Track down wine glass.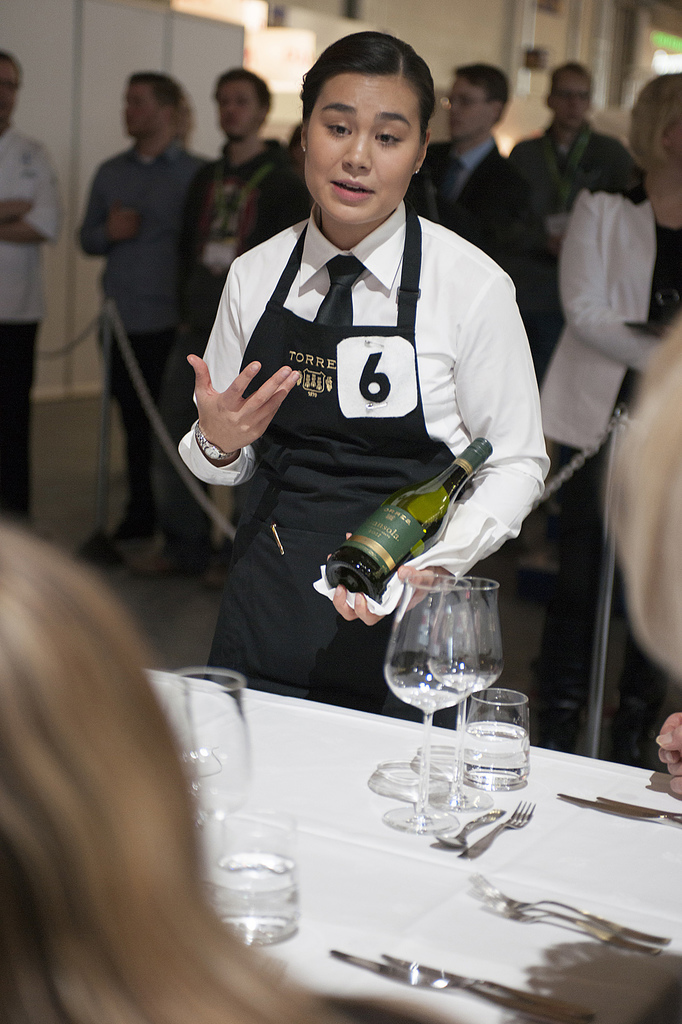
Tracked to 430 575 500 813.
